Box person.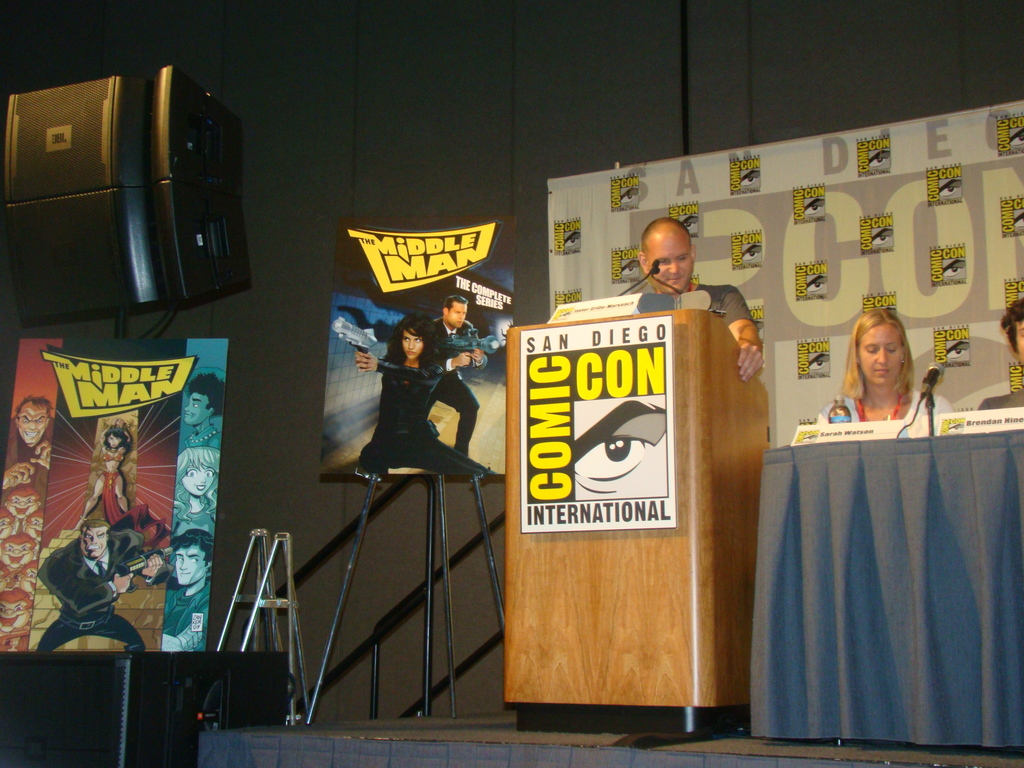
pyautogui.locateOnScreen(74, 419, 133, 532).
